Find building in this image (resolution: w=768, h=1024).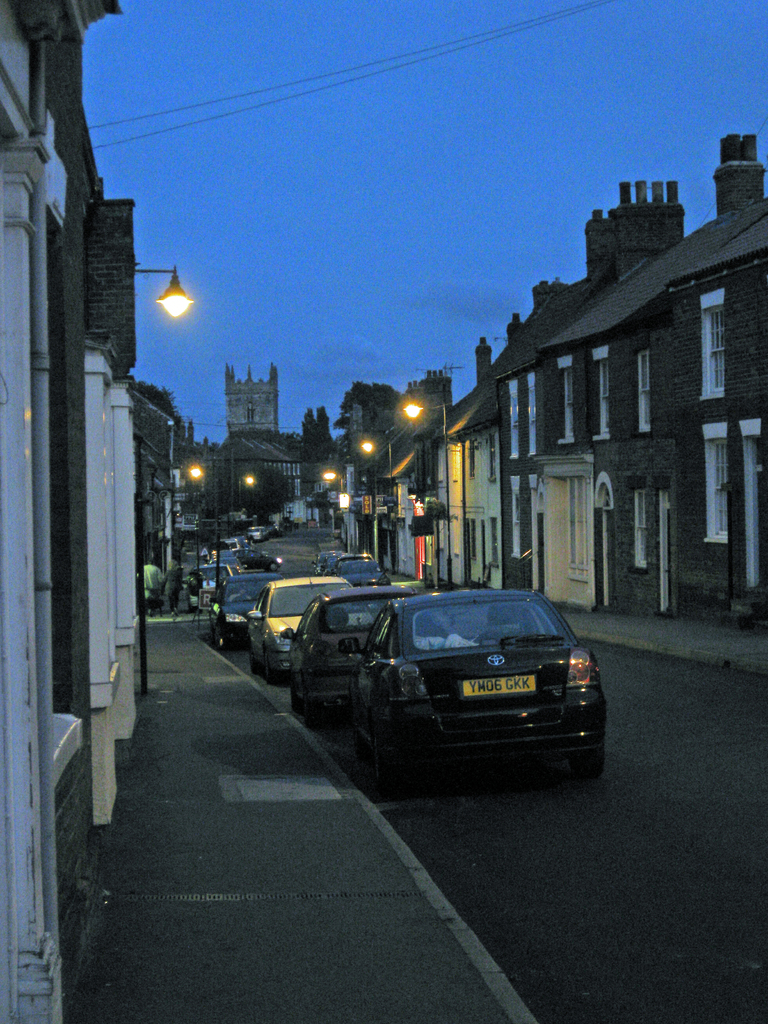
(160, 367, 342, 615).
